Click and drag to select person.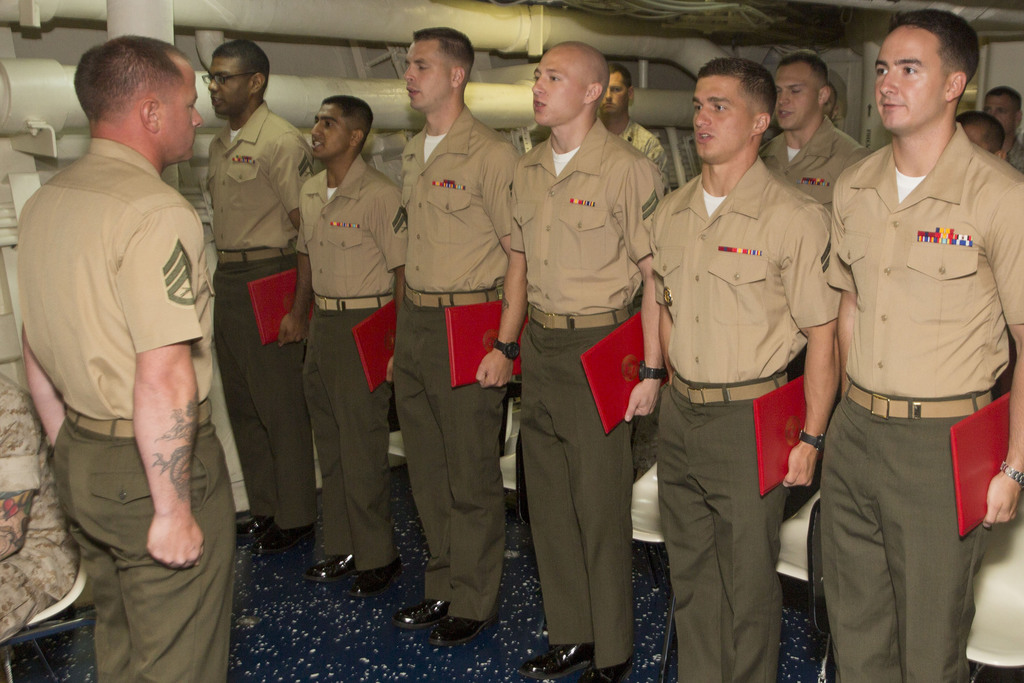
Selection: (399,25,526,643).
